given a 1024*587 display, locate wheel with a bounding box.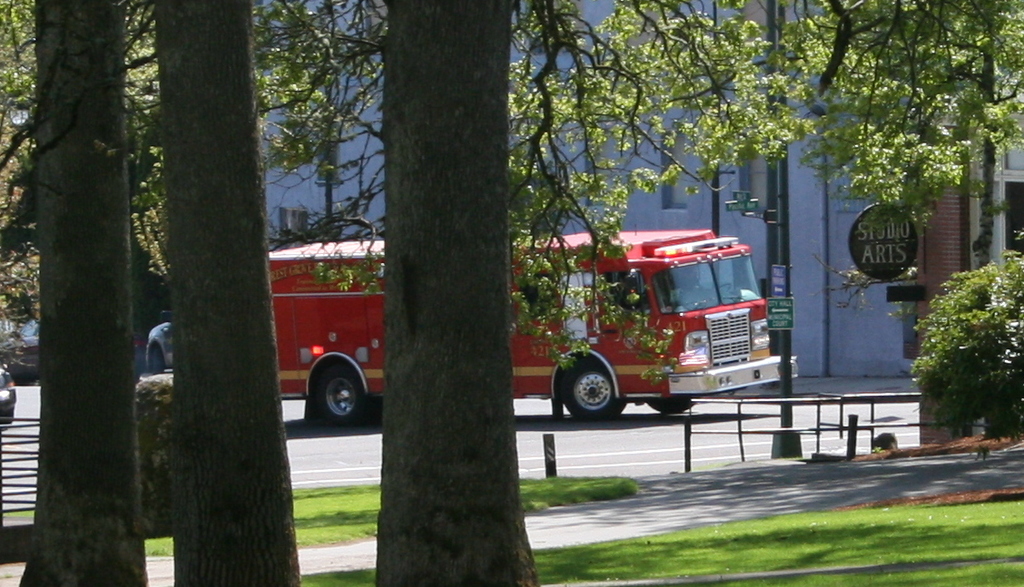
Located: pyautogui.locateOnScreen(153, 340, 166, 373).
